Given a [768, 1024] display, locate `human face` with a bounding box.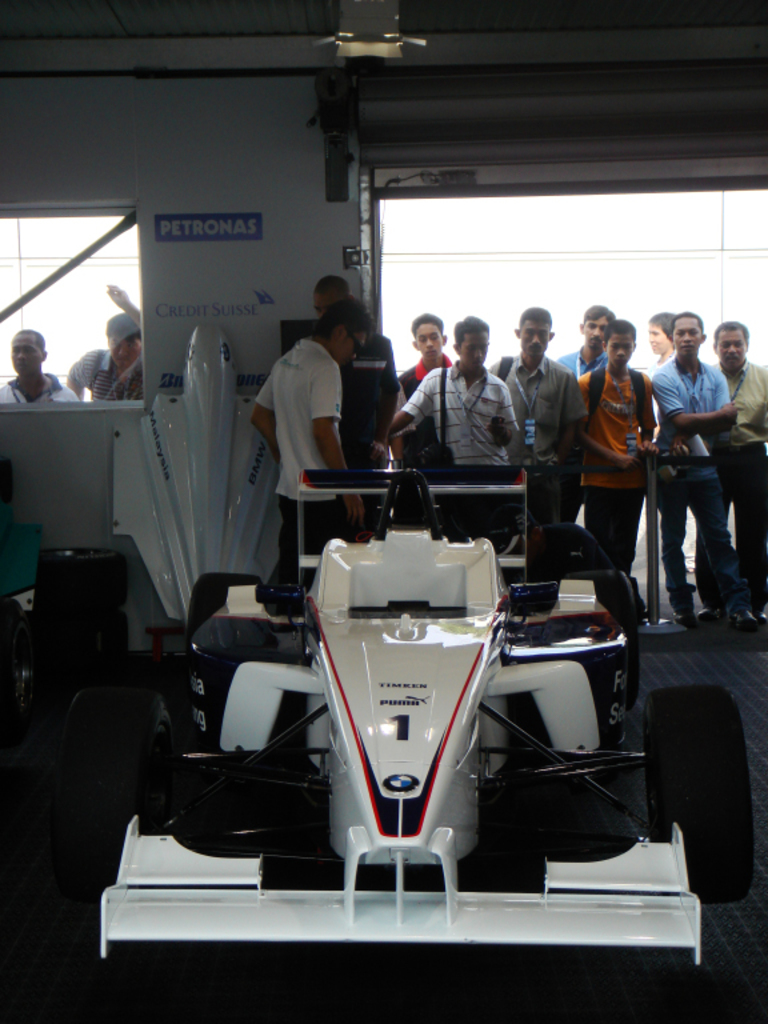
Located: <box>519,316,549,360</box>.
